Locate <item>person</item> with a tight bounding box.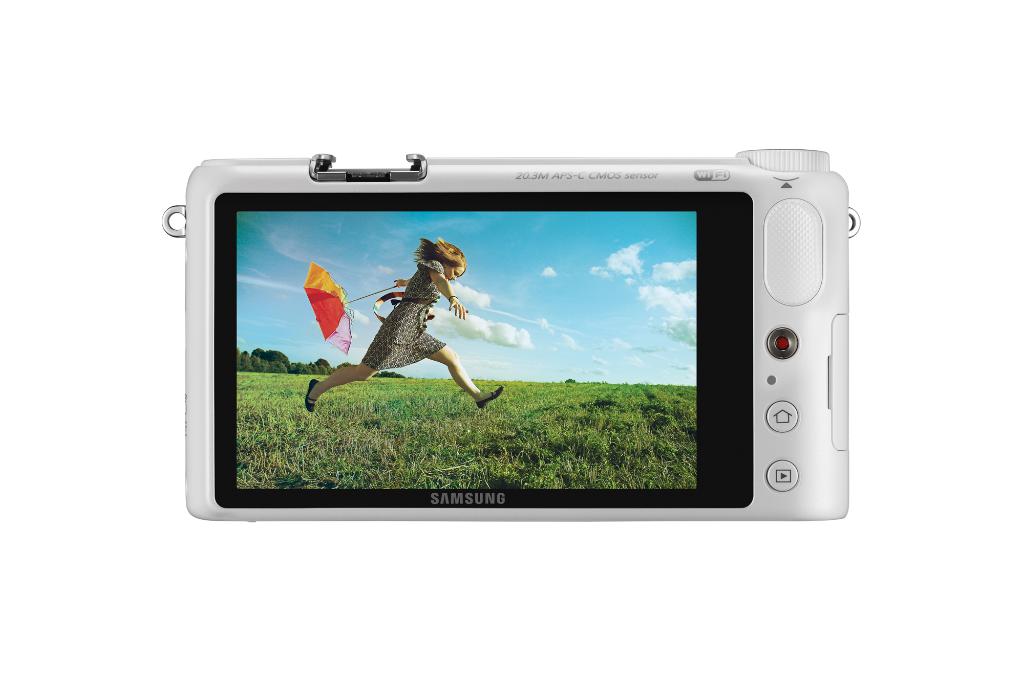
(307, 240, 504, 412).
